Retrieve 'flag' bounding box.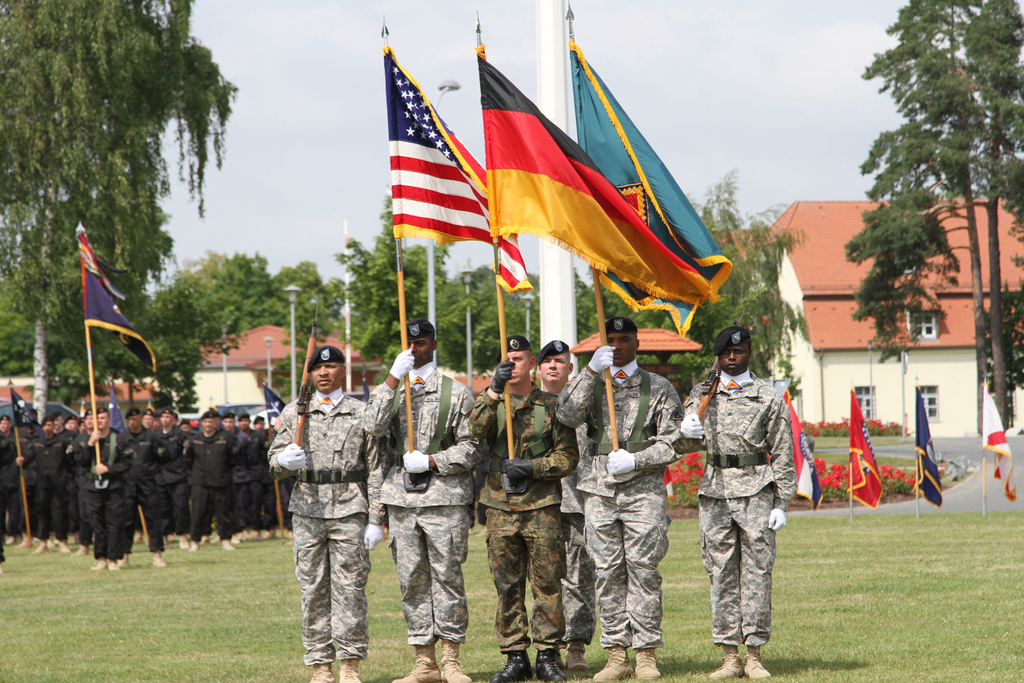
Bounding box: [977, 383, 1023, 511].
